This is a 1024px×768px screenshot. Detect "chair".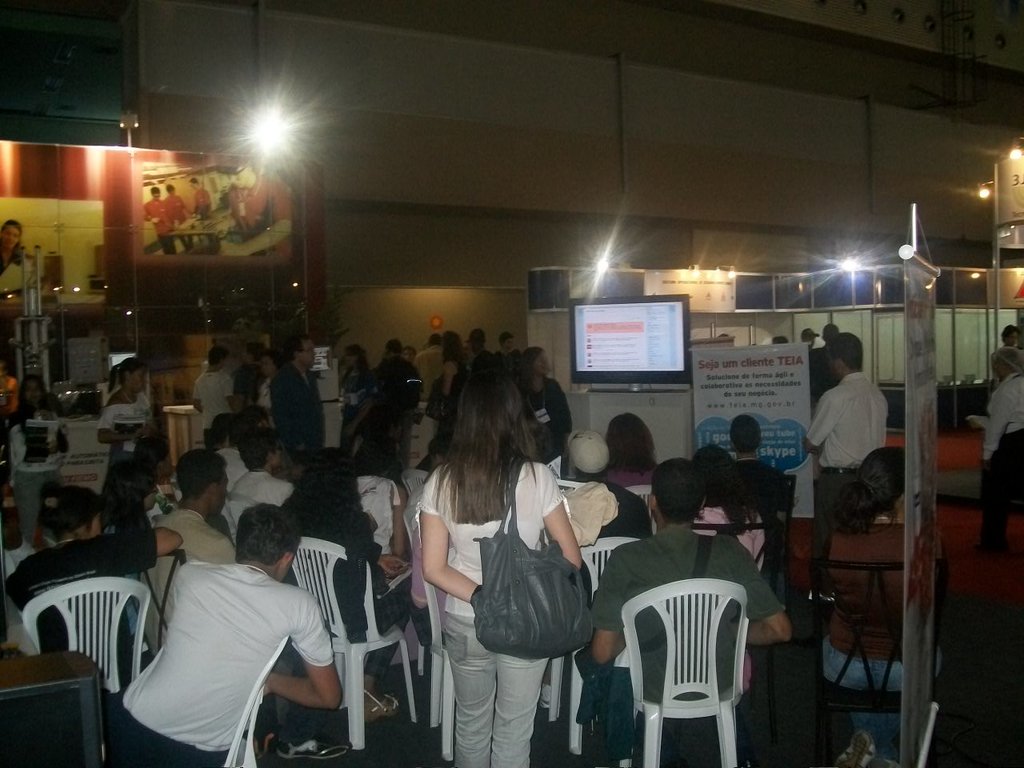
box=[21, 578, 149, 698].
